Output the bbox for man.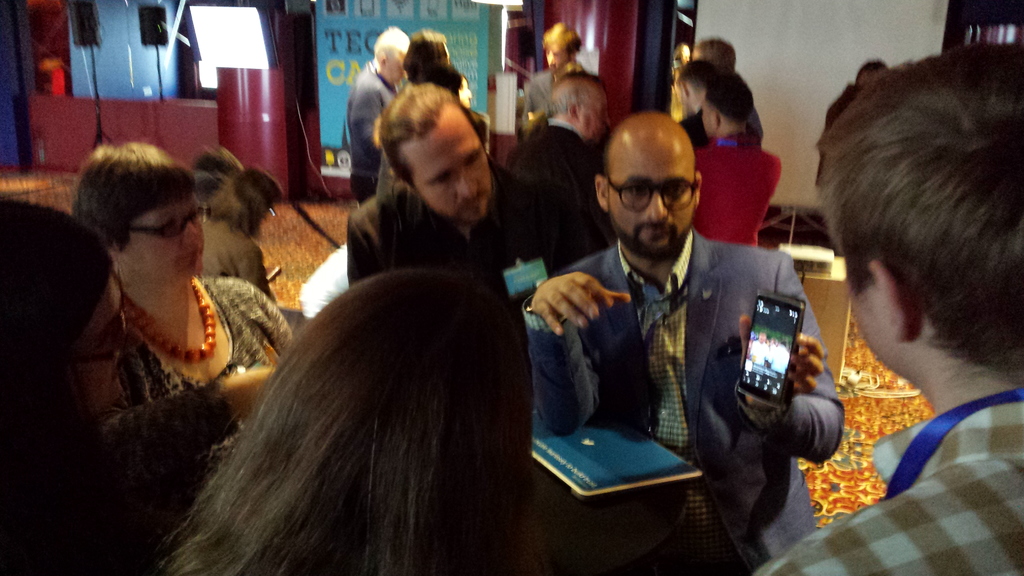
(left=689, top=72, right=787, bottom=248).
